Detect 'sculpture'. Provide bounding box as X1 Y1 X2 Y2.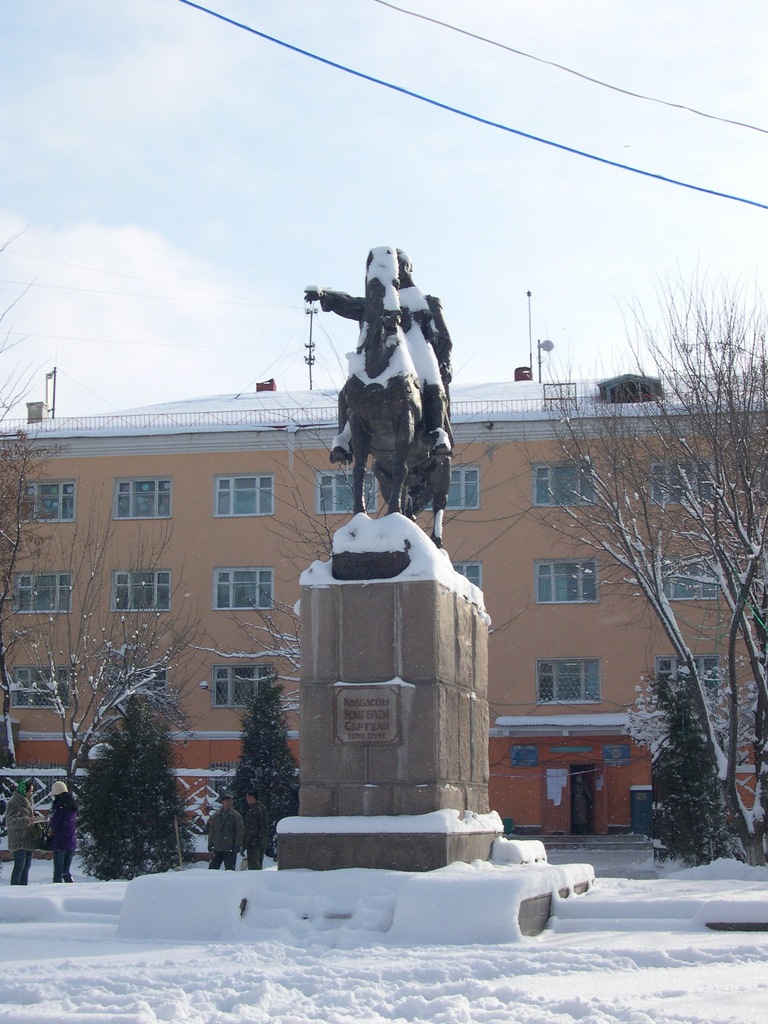
305 242 456 532.
